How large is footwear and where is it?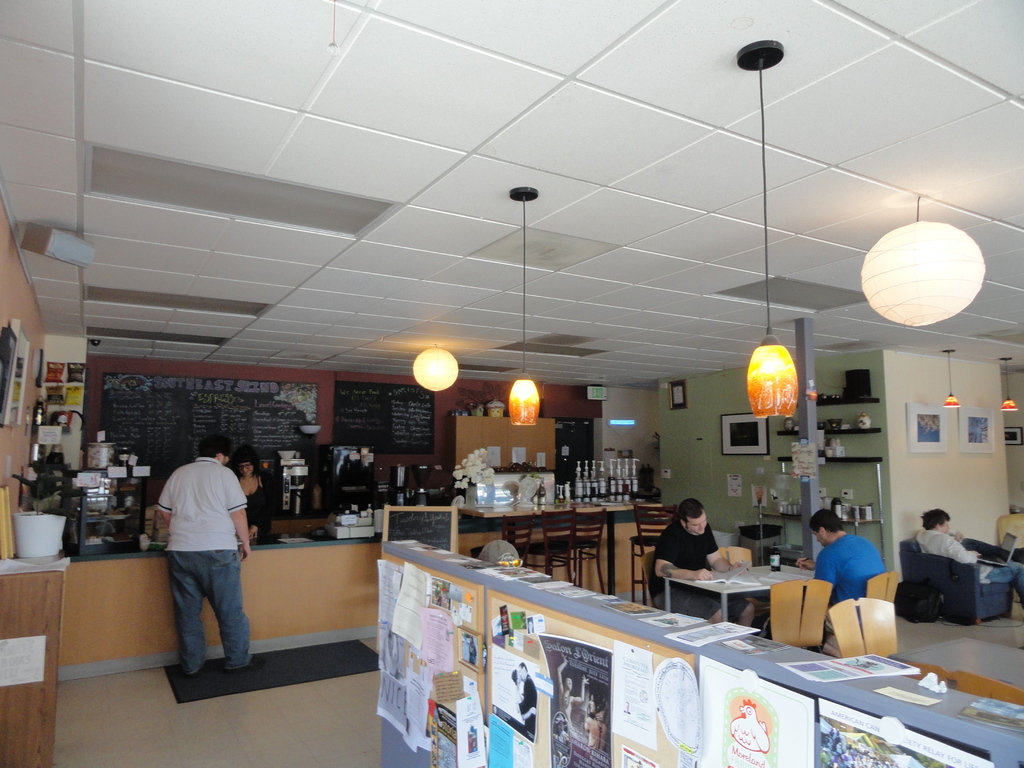
Bounding box: locate(185, 657, 212, 680).
